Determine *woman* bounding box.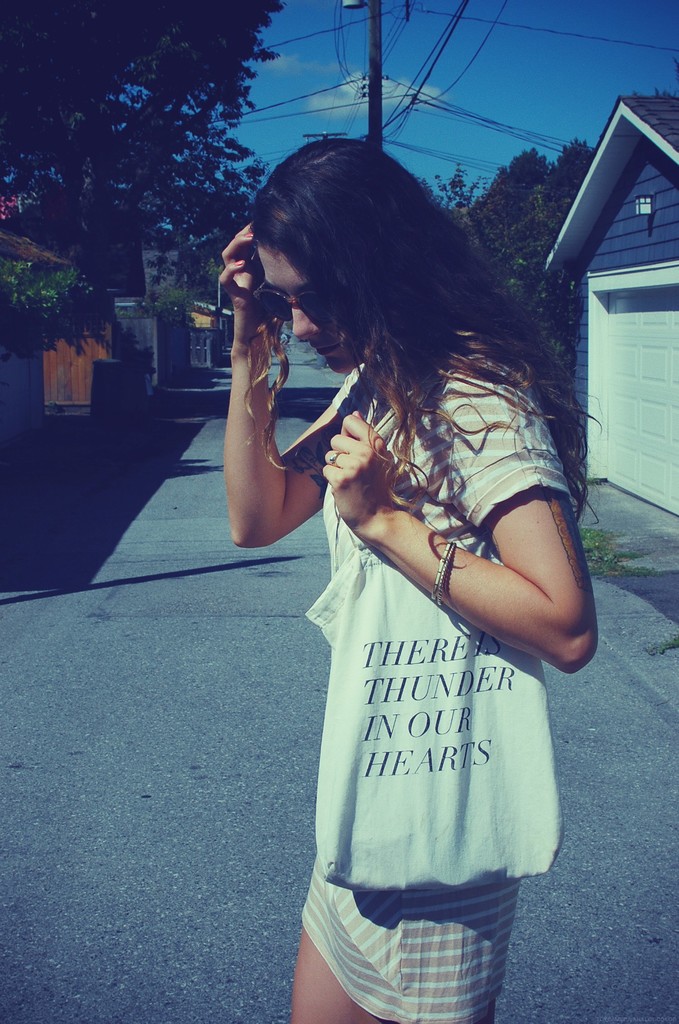
Determined: {"left": 252, "top": 116, "right": 603, "bottom": 1023}.
